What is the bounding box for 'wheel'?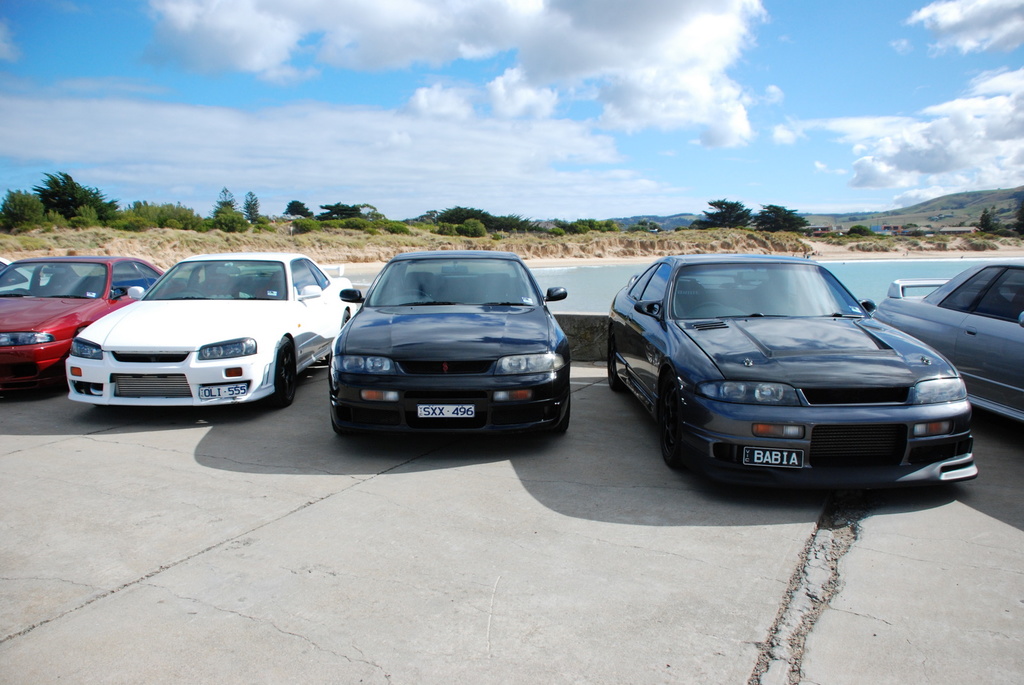
box(685, 301, 724, 315).
